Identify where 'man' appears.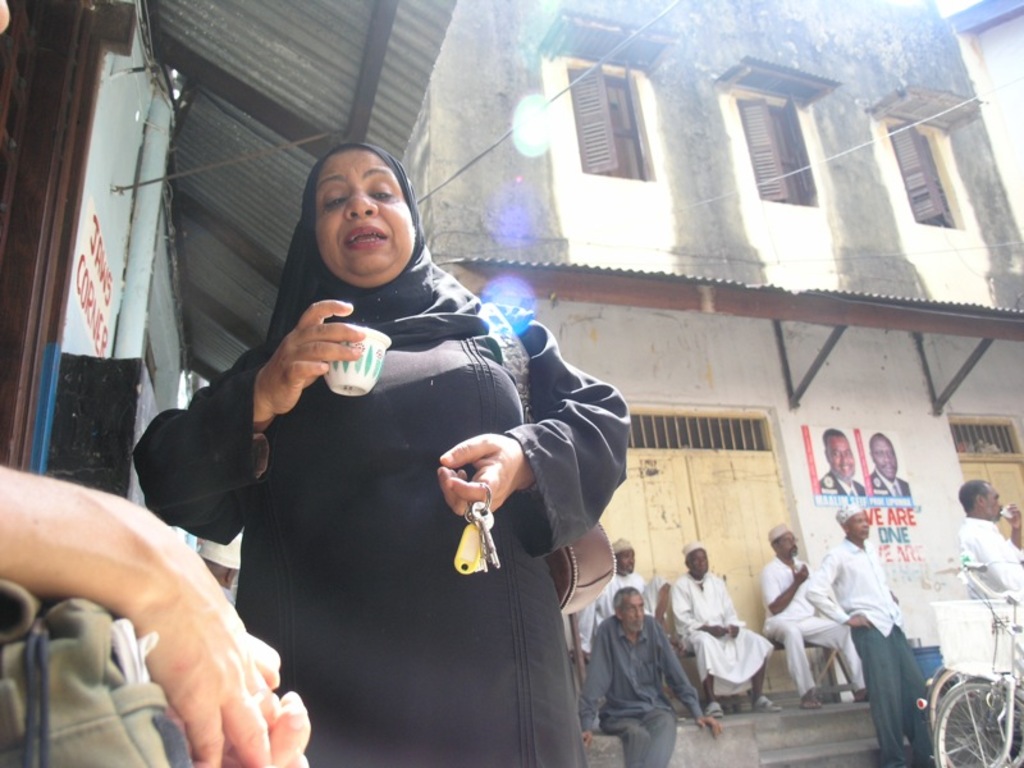
Appears at <bbox>762, 518, 869, 705</bbox>.
